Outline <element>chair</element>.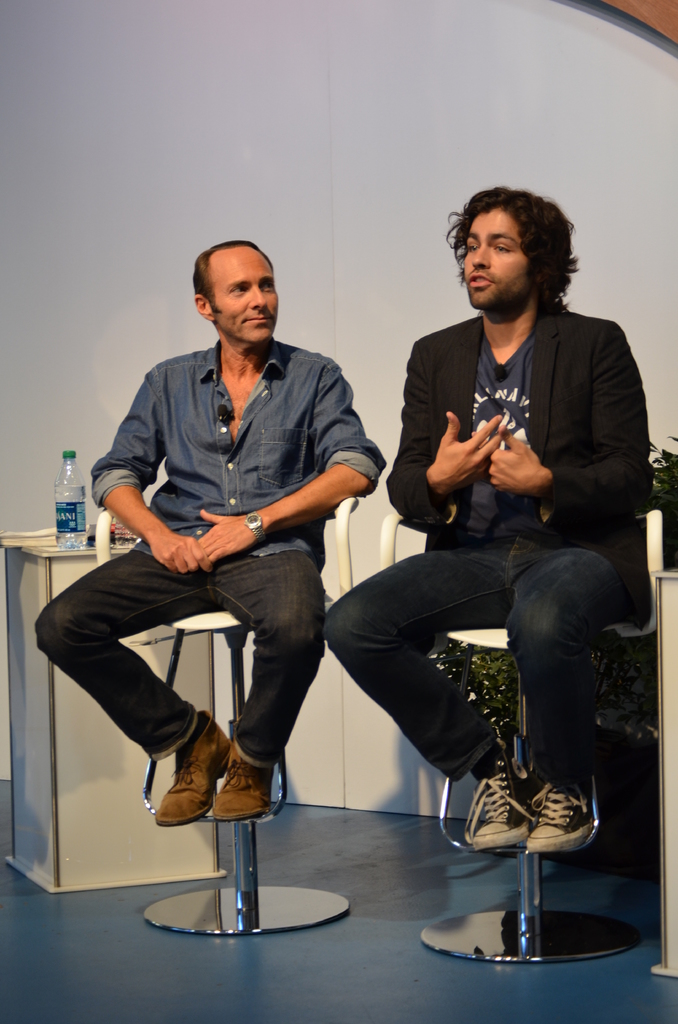
Outline: (373,506,666,966).
